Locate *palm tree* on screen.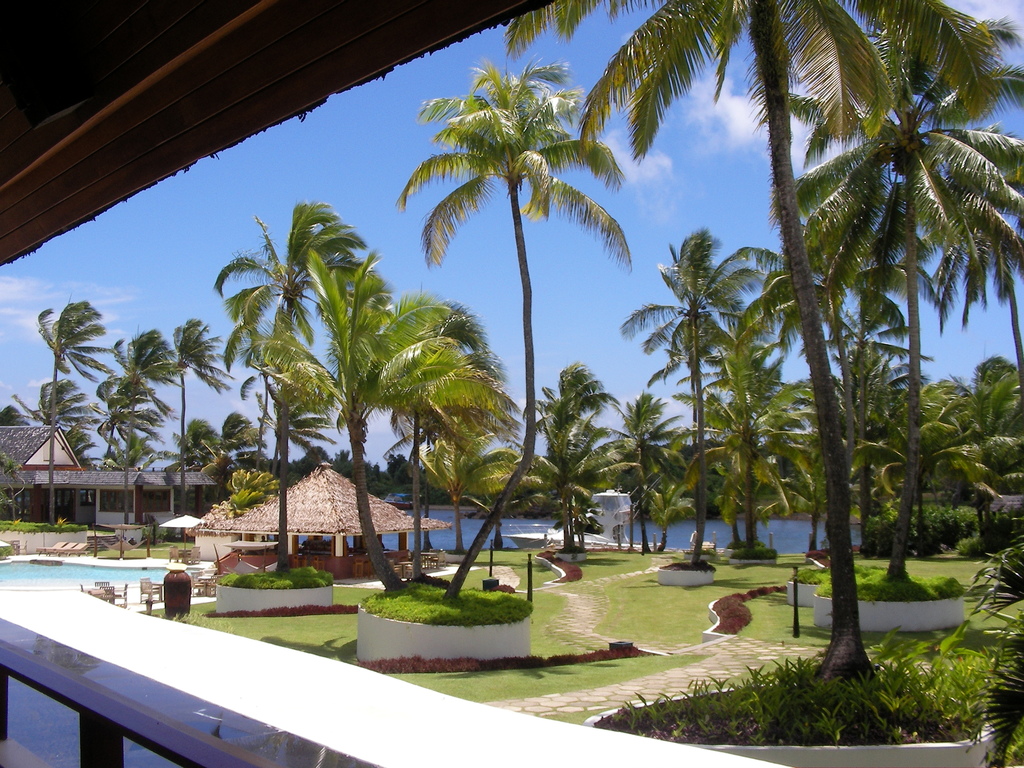
On screen at x1=900, y1=397, x2=973, y2=561.
